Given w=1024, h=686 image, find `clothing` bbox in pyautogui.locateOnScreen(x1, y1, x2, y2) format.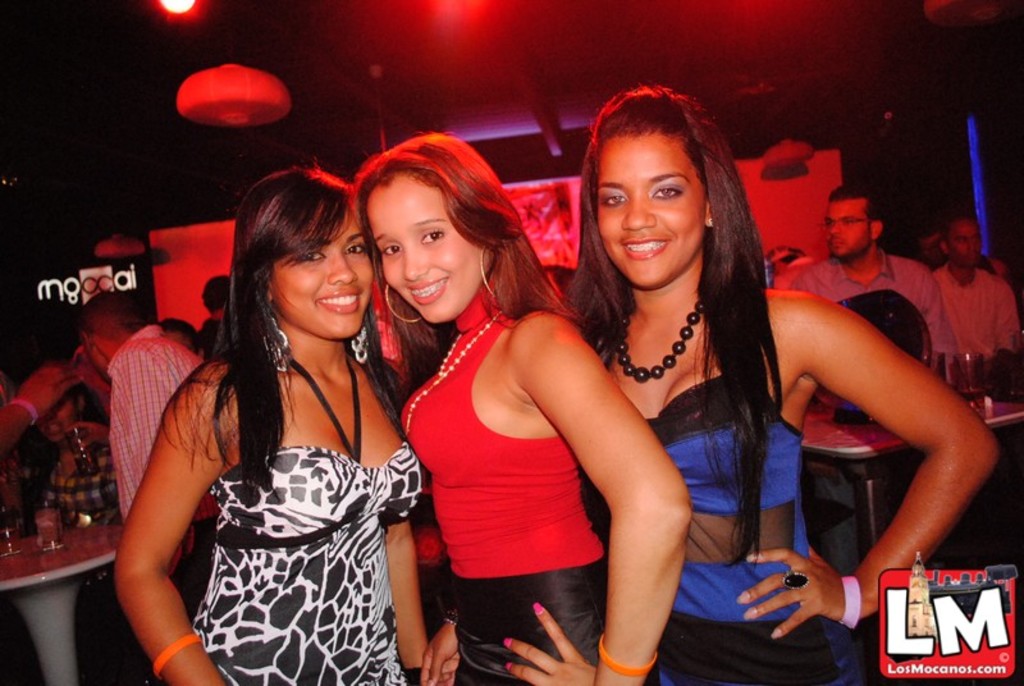
pyautogui.locateOnScreen(410, 261, 660, 639).
